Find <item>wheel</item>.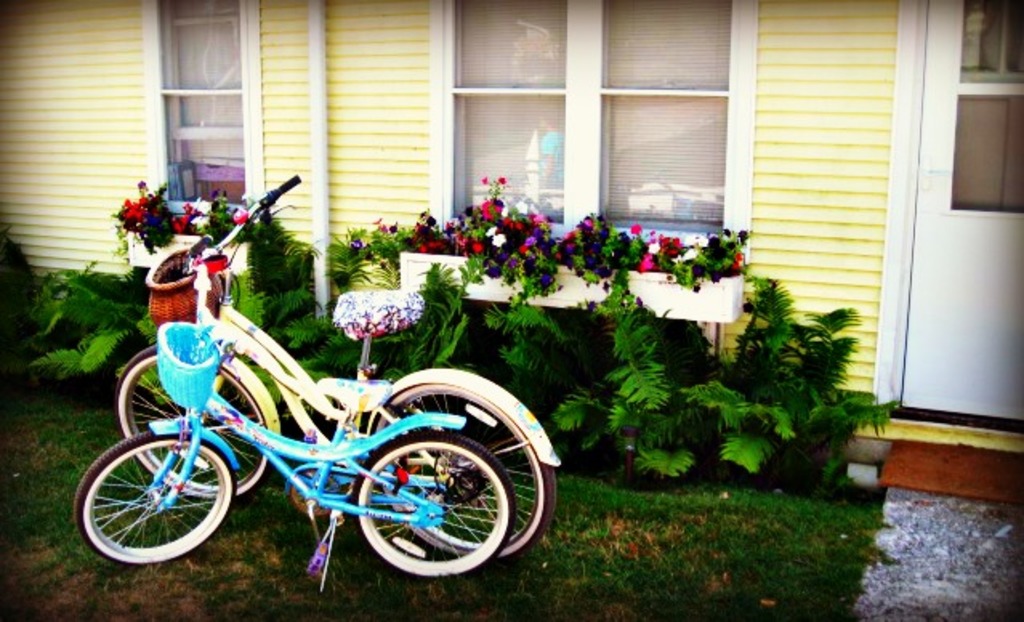
detection(365, 391, 551, 559).
